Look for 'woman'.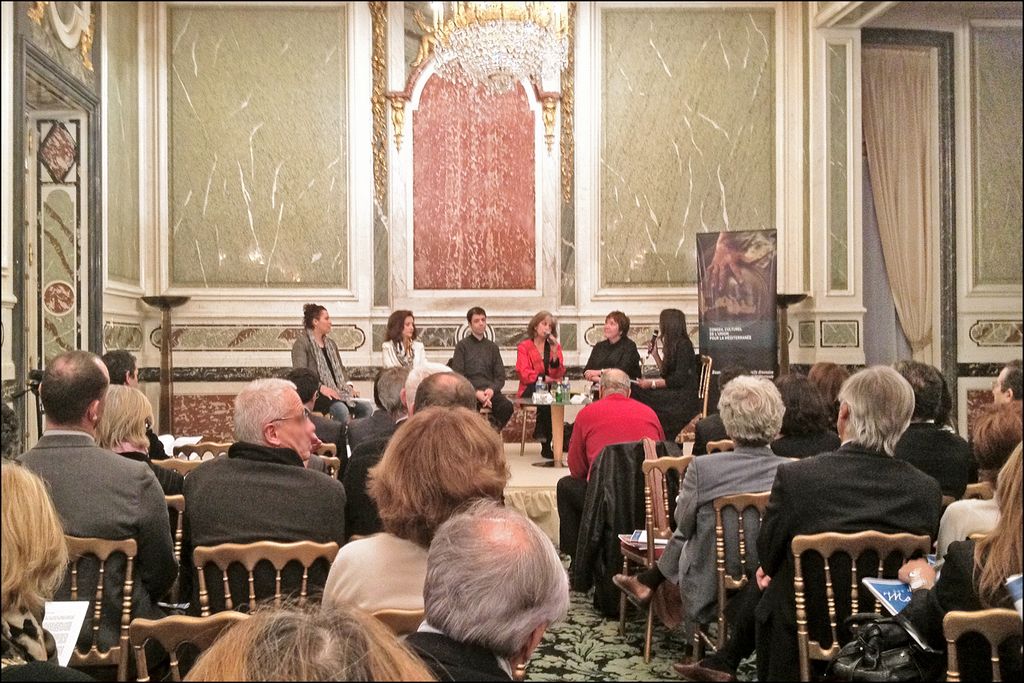
Found: bbox(285, 299, 372, 420).
